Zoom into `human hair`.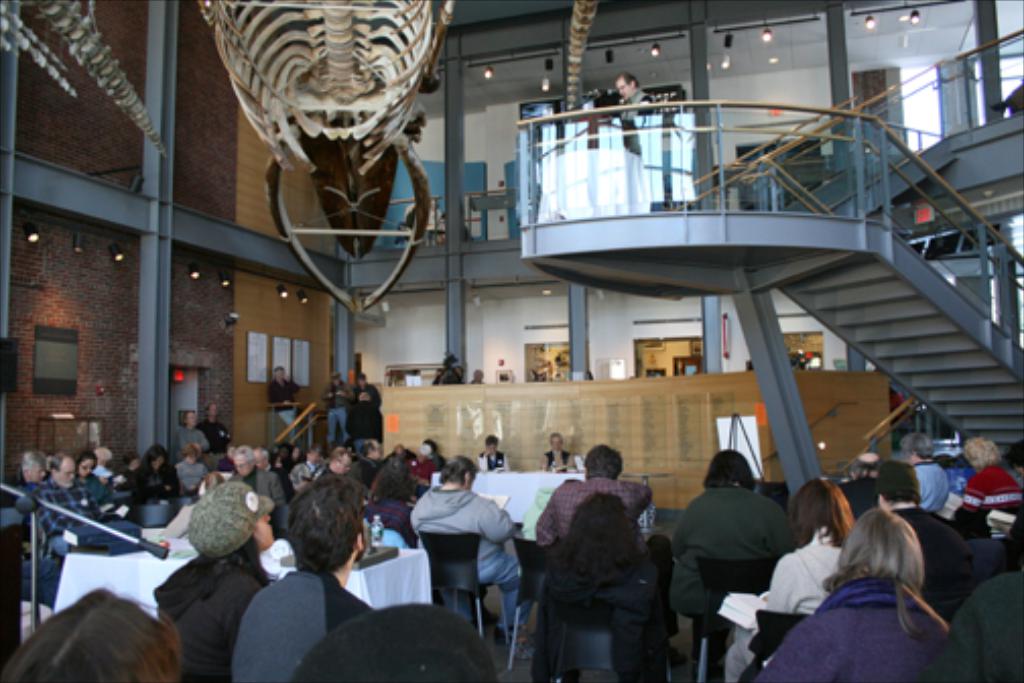
Zoom target: 882/486/924/504.
